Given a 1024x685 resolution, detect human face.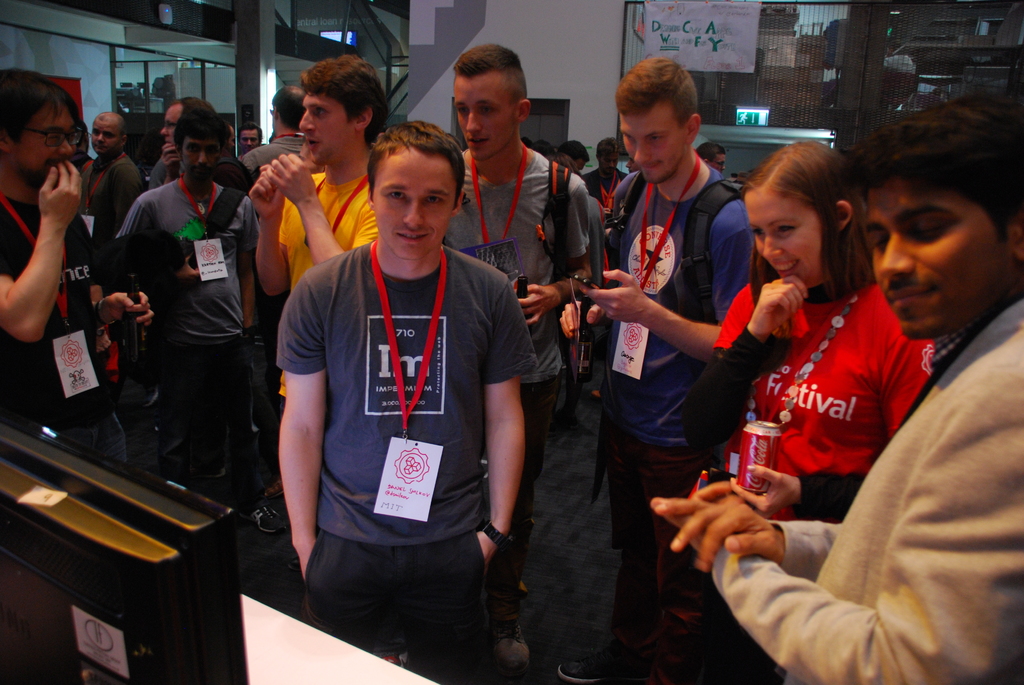
182 138 218 178.
